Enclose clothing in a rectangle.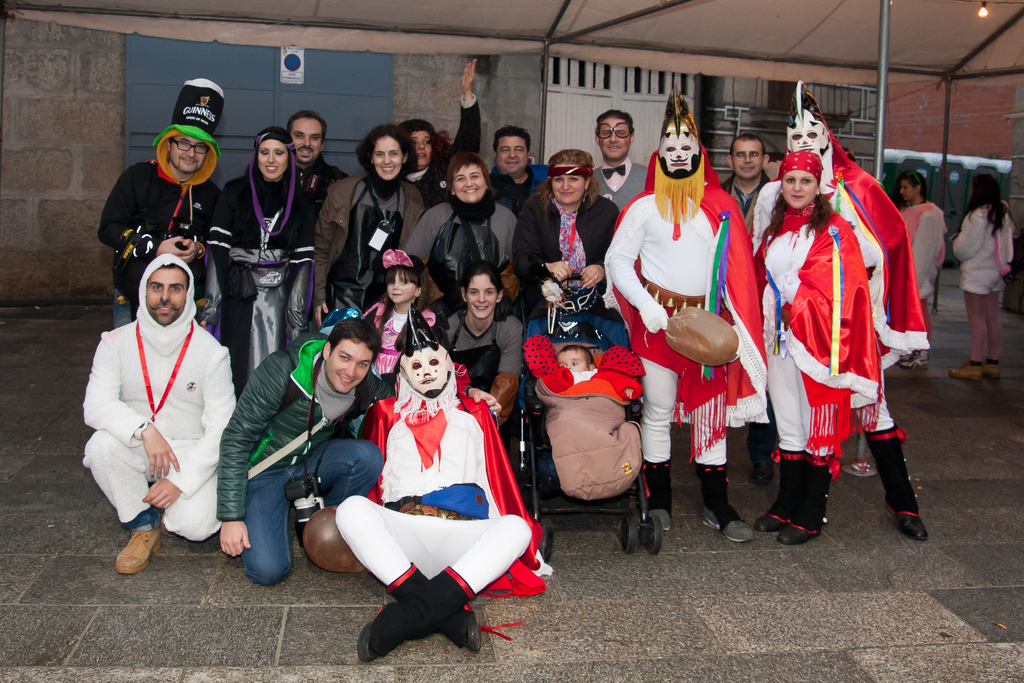
x1=314, y1=160, x2=430, y2=321.
